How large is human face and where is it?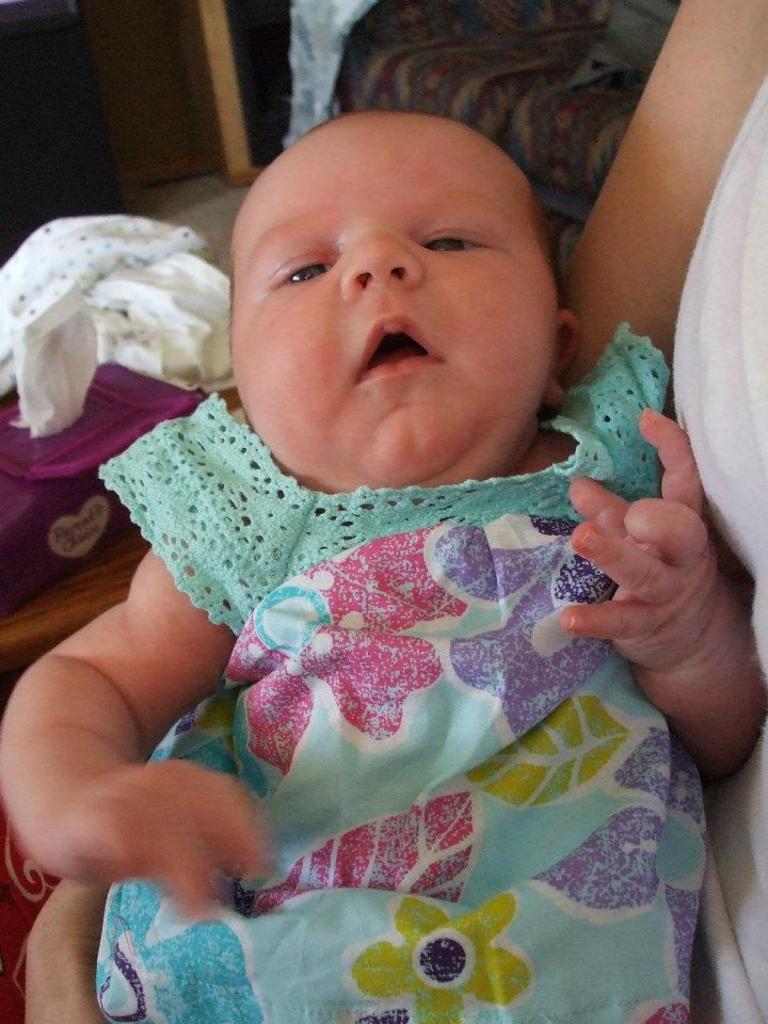
Bounding box: box=[230, 110, 561, 493].
